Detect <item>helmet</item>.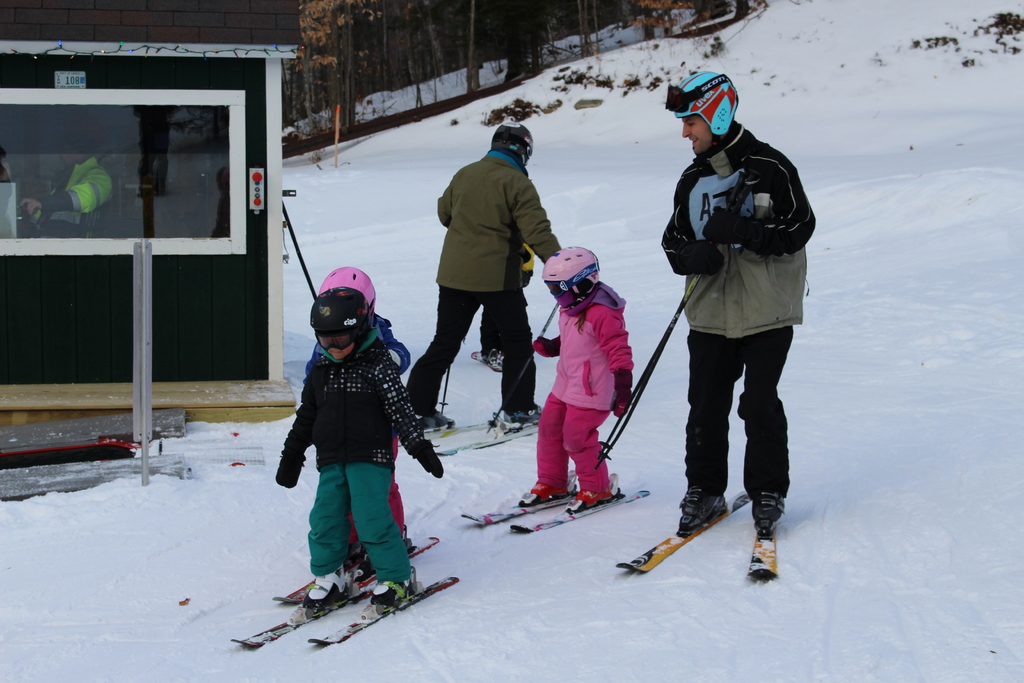
Detected at x1=319 y1=263 x2=381 y2=311.
